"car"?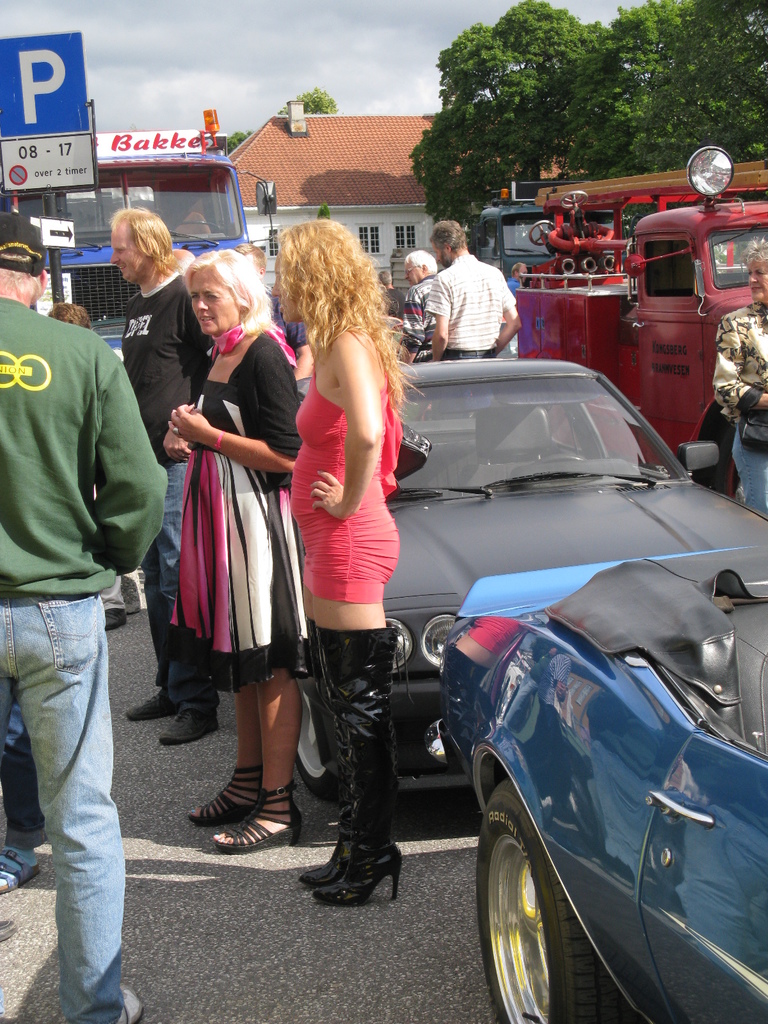
bbox=[283, 355, 767, 792]
